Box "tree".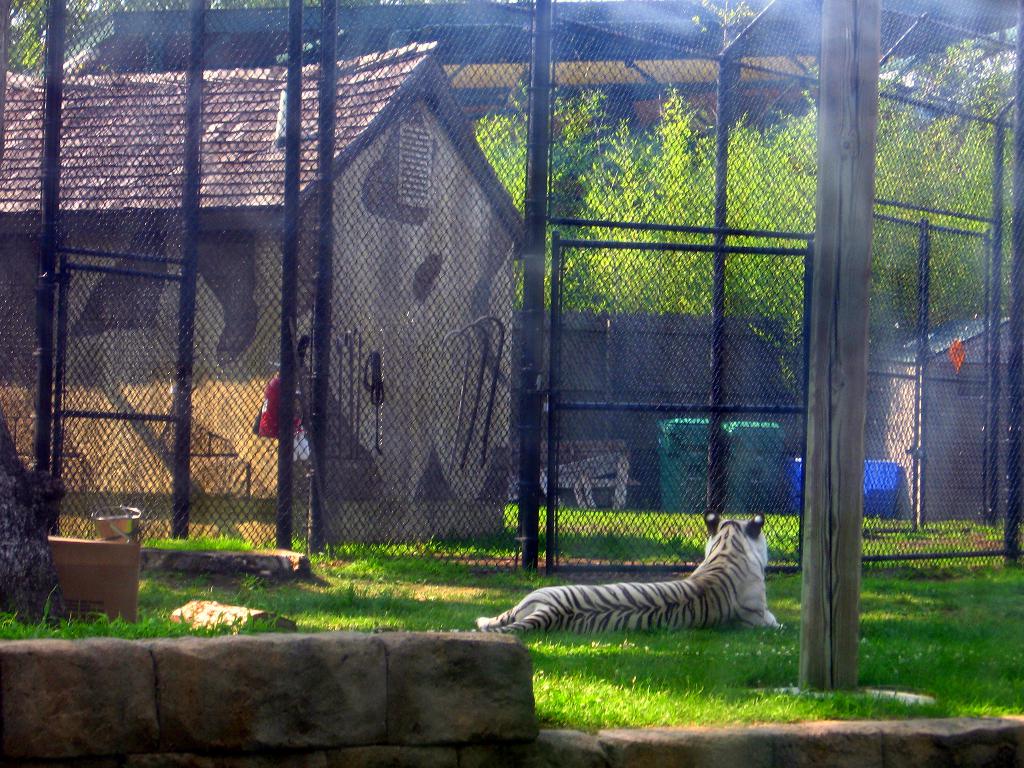
473,63,627,308.
